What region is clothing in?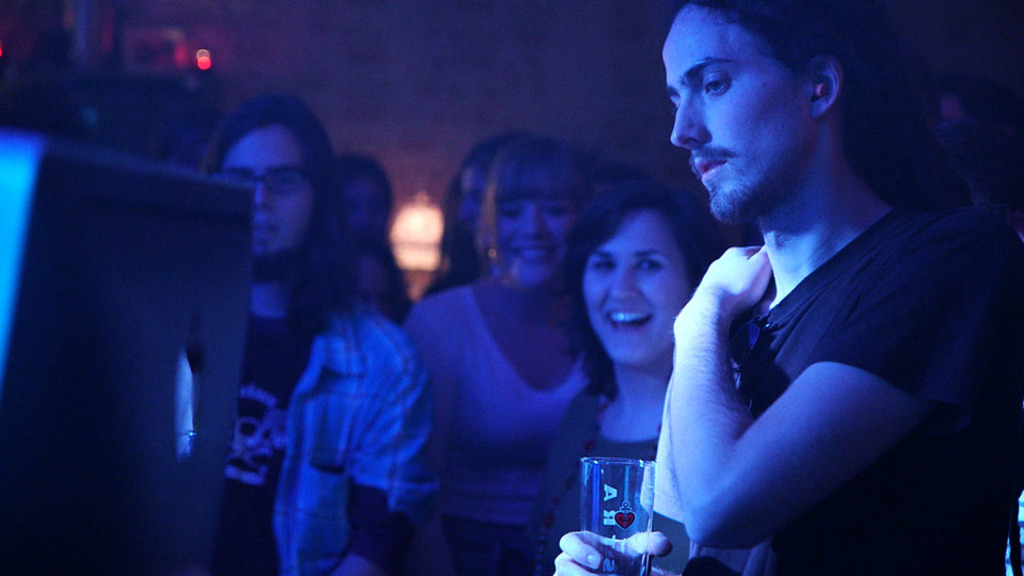
crop(651, 139, 981, 557).
